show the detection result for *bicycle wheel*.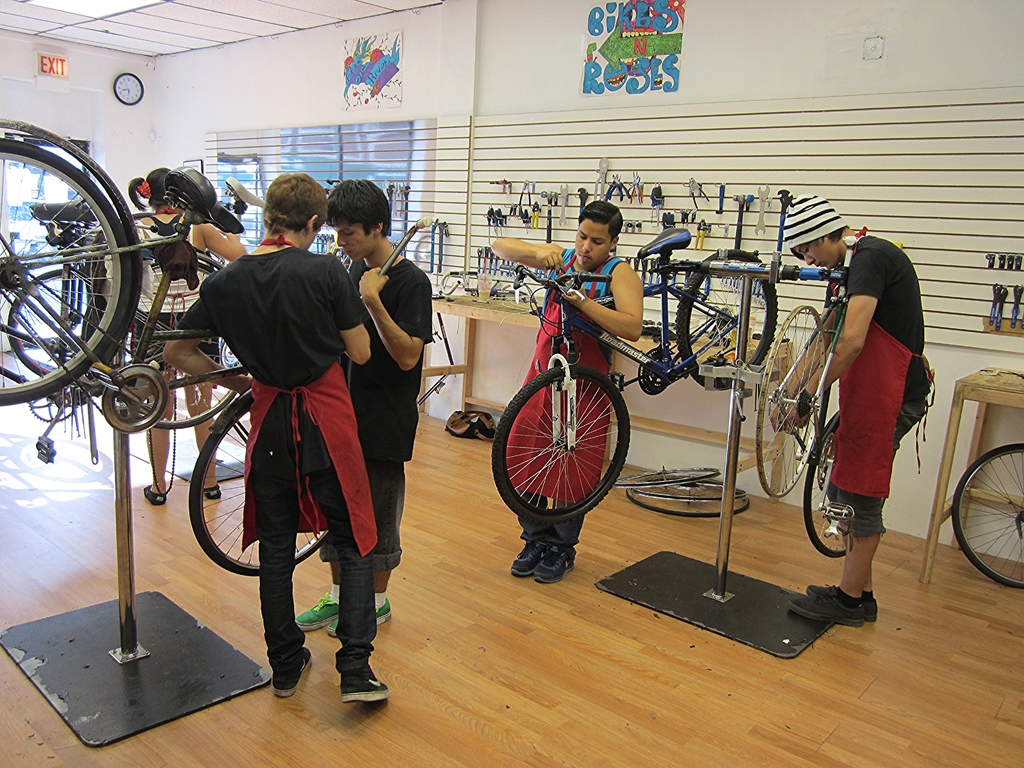
locate(611, 467, 721, 490).
